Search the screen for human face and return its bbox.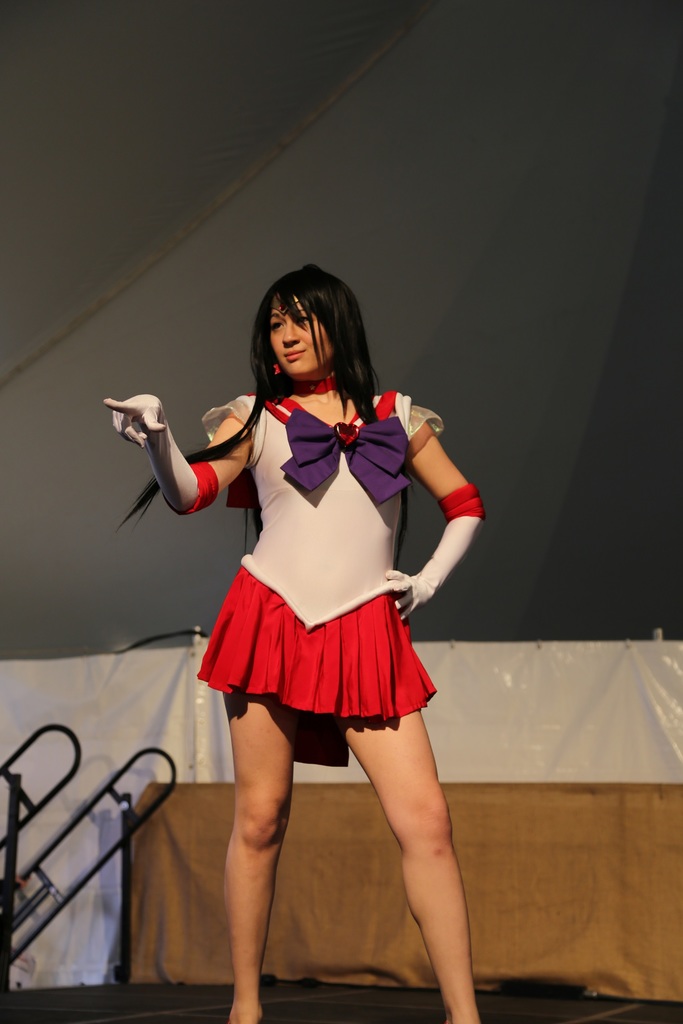
Found: [x1=267, y1=291, x2=334, y2=375].
